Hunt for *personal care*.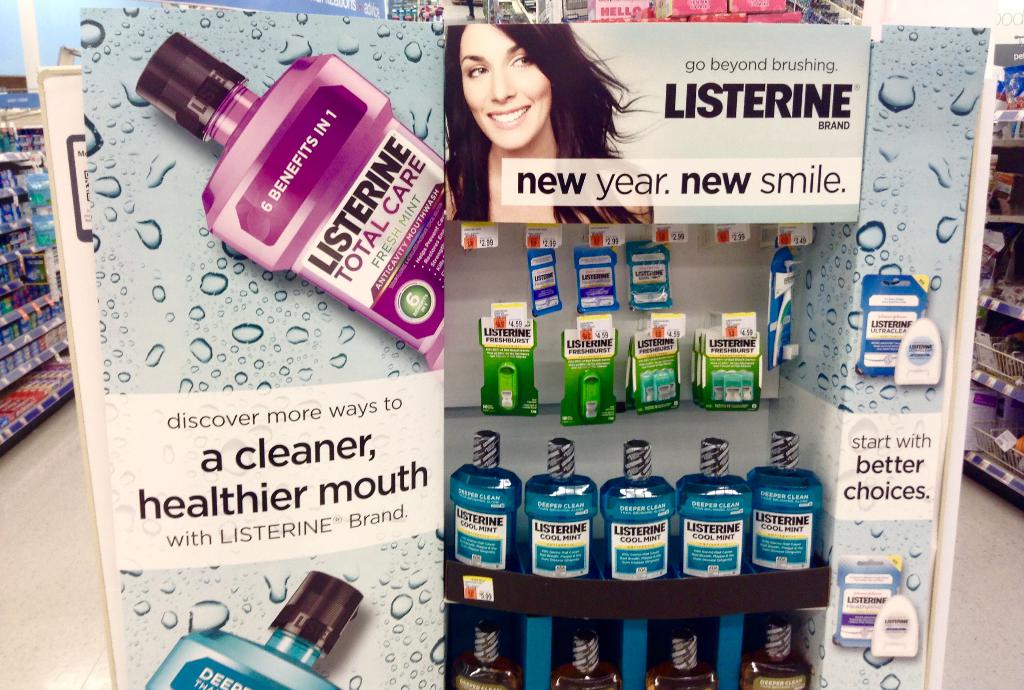
Hunted down at [858,259,932,381].
